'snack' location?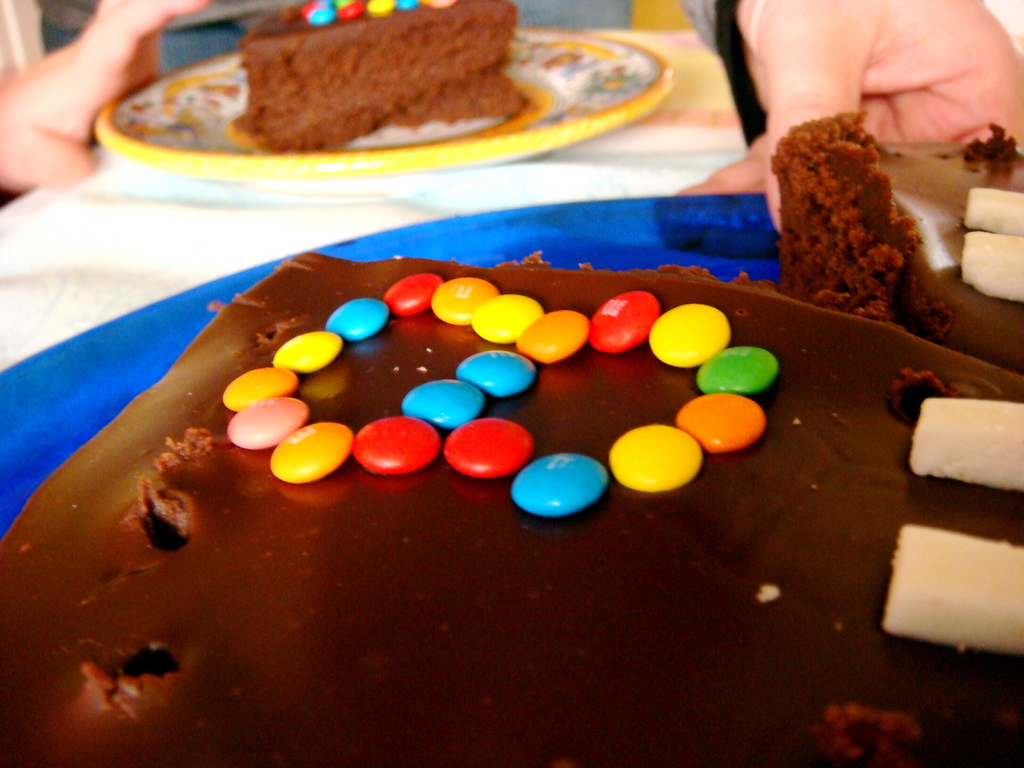
<bbox>0, 248, 1023, 767</bbox>
